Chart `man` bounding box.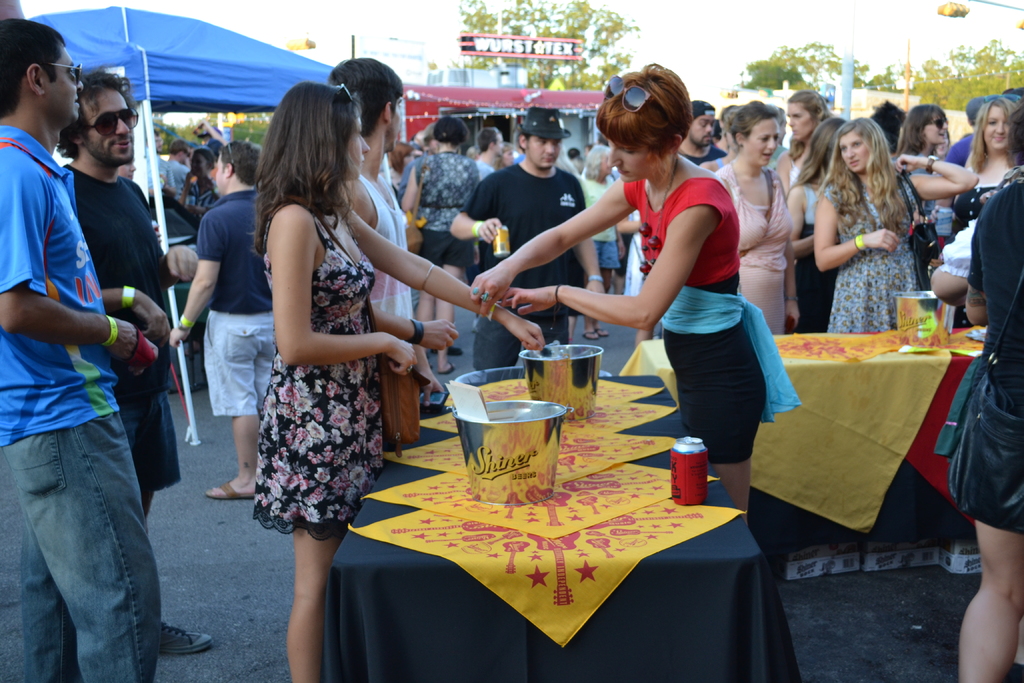
Charted: (446,107,606,370).
